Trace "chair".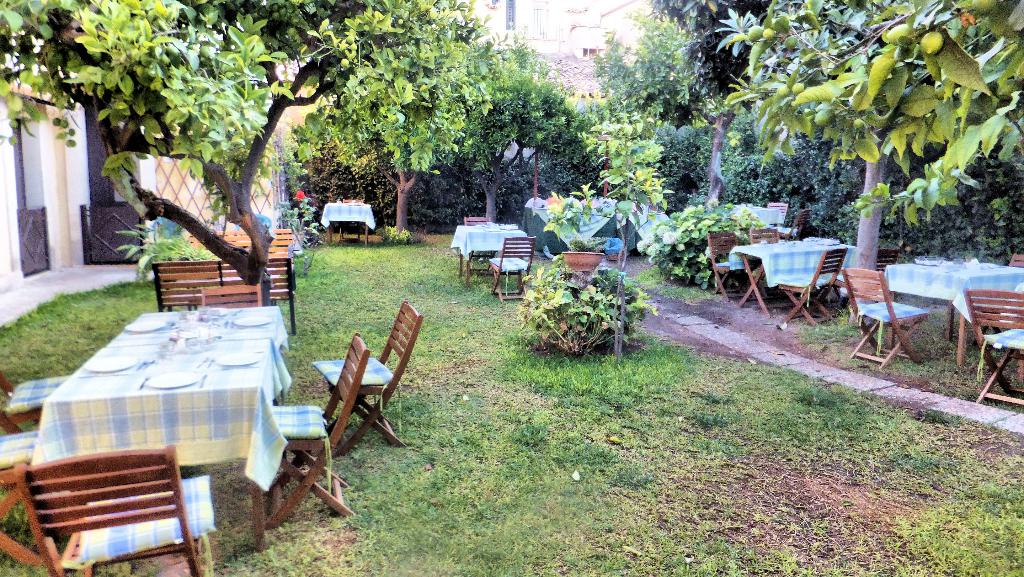
Traced to bbox(13, 449, 207, 576).
